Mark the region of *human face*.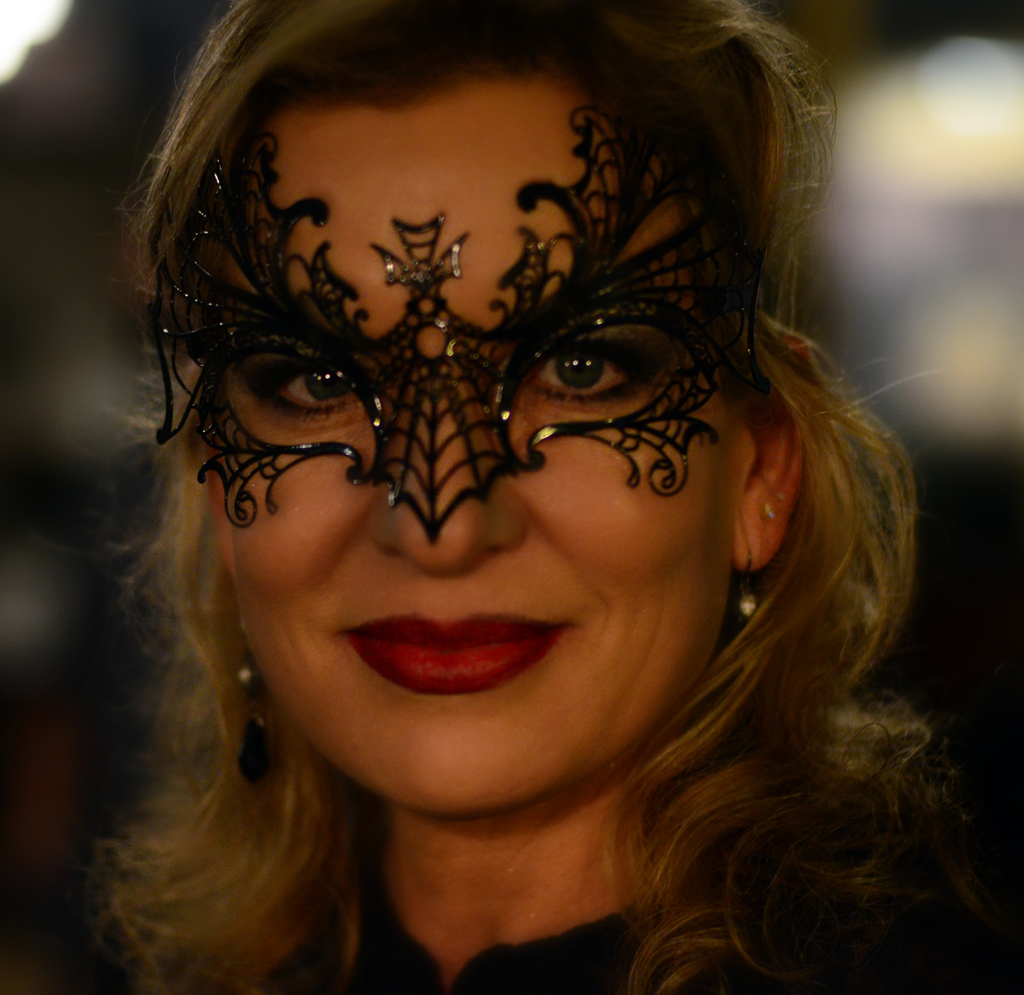
Region: select_region(227, 81, 733, 821).
